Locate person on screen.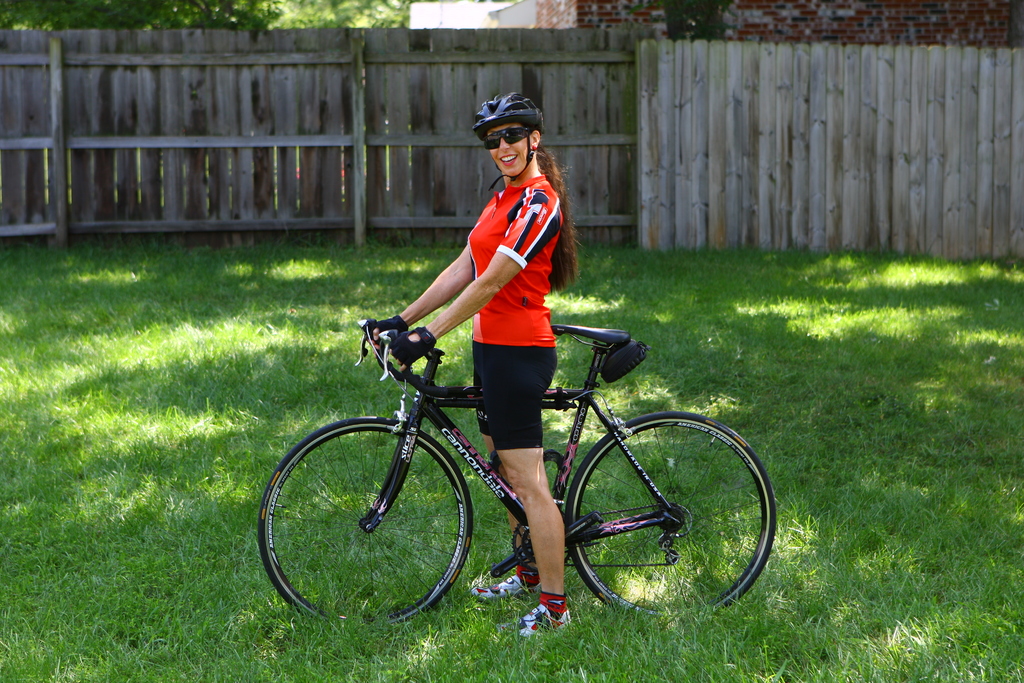
On screen at 366, 93, 575, 641.
